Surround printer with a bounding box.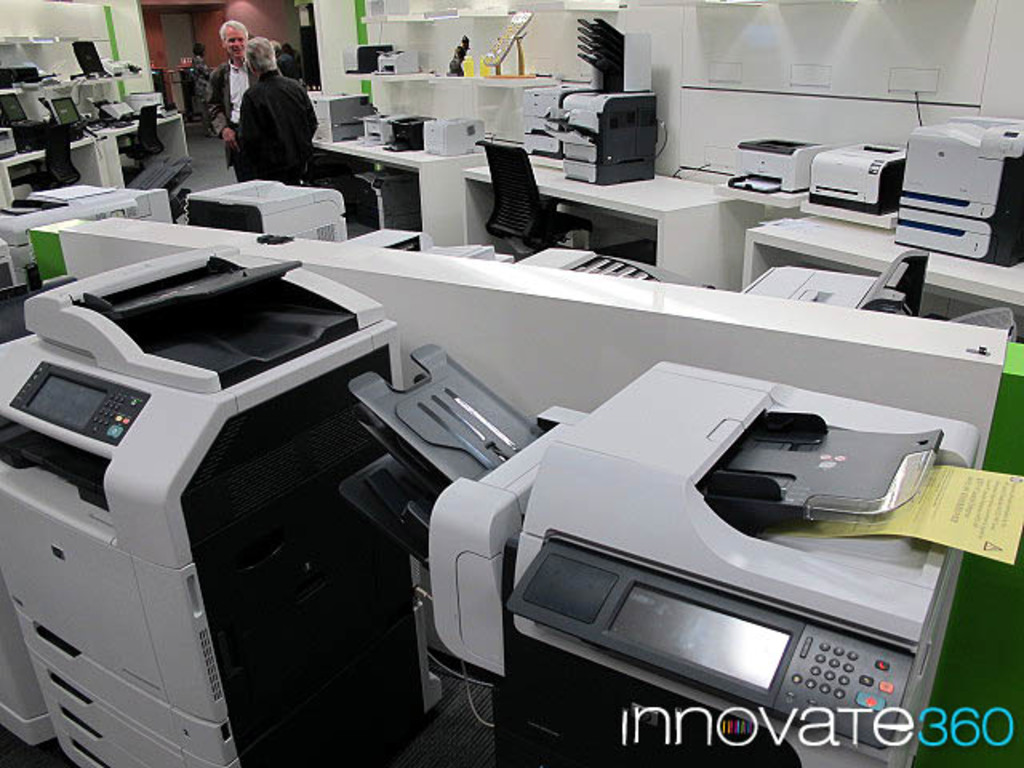
[x1=736, y1=253, x2=930, y2=315].
